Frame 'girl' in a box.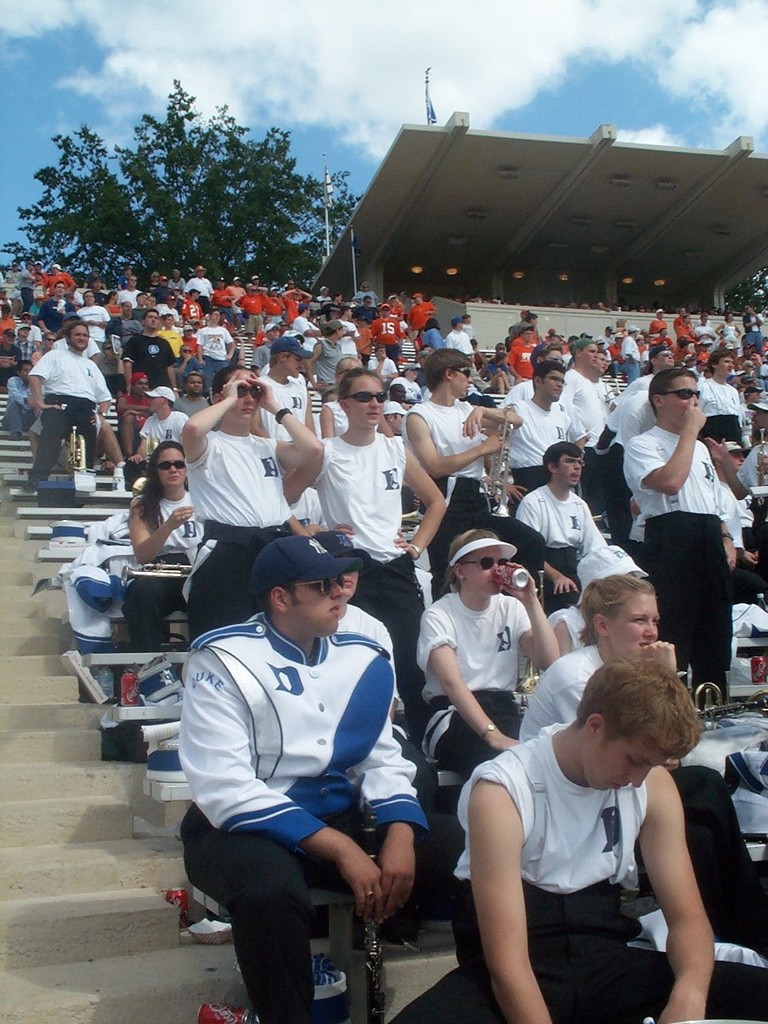
[286, 366, 447, 751].
